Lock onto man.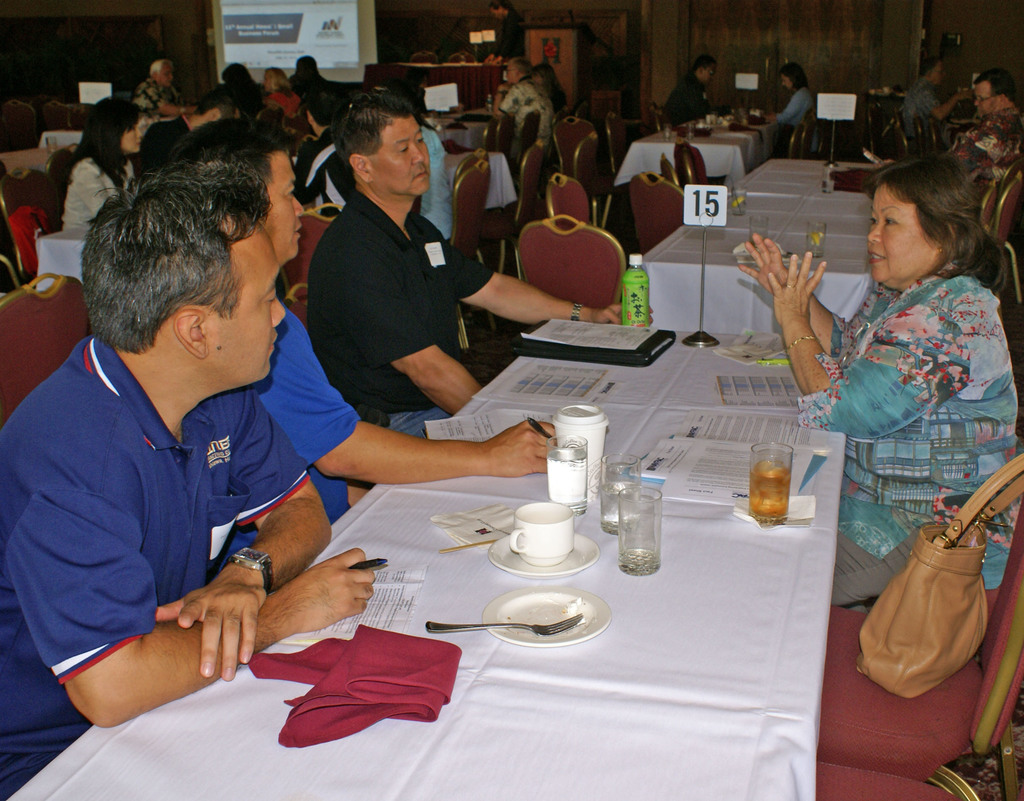
Locked: (897,58,970,143).
